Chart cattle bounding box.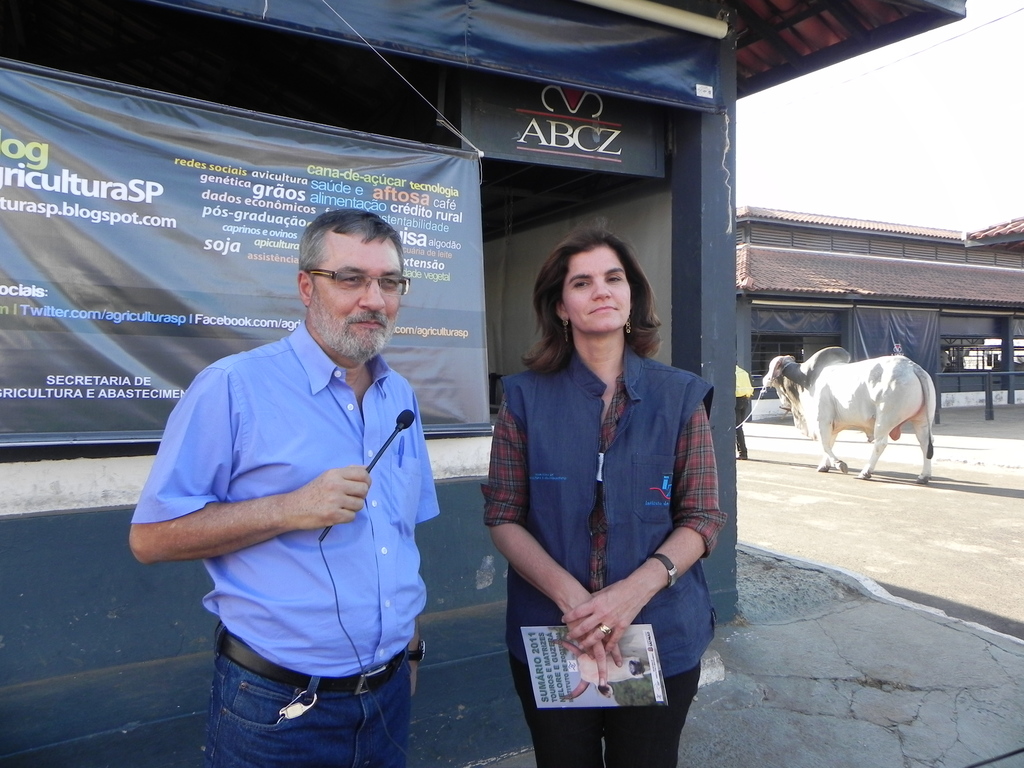
Charted: [777, 332, 938, 485].
